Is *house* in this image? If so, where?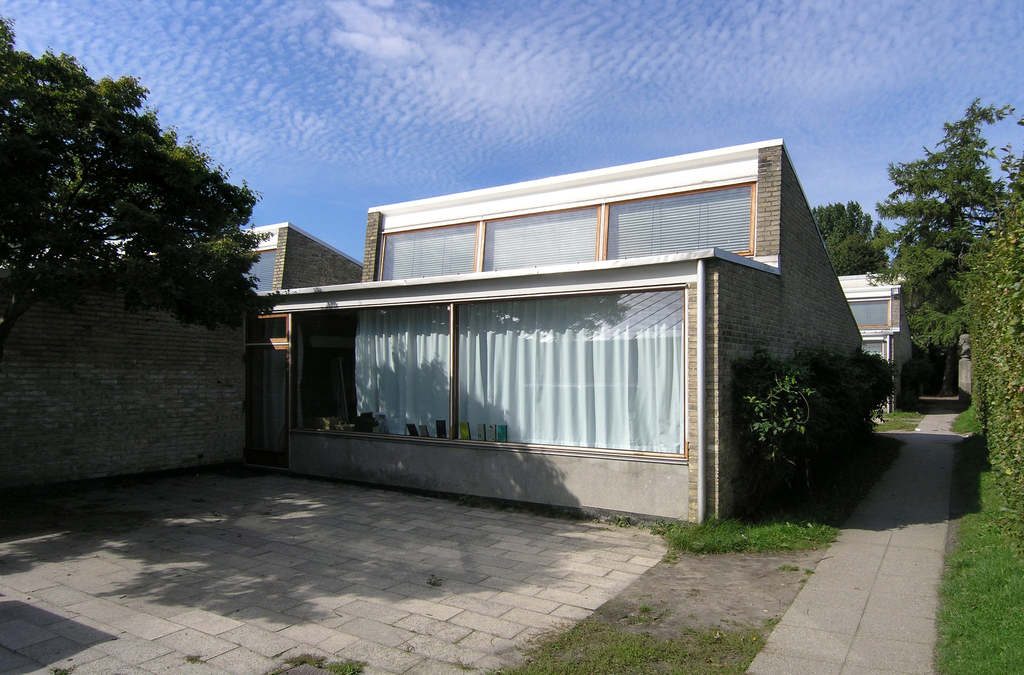
Yes, at 239 137 866 527.
